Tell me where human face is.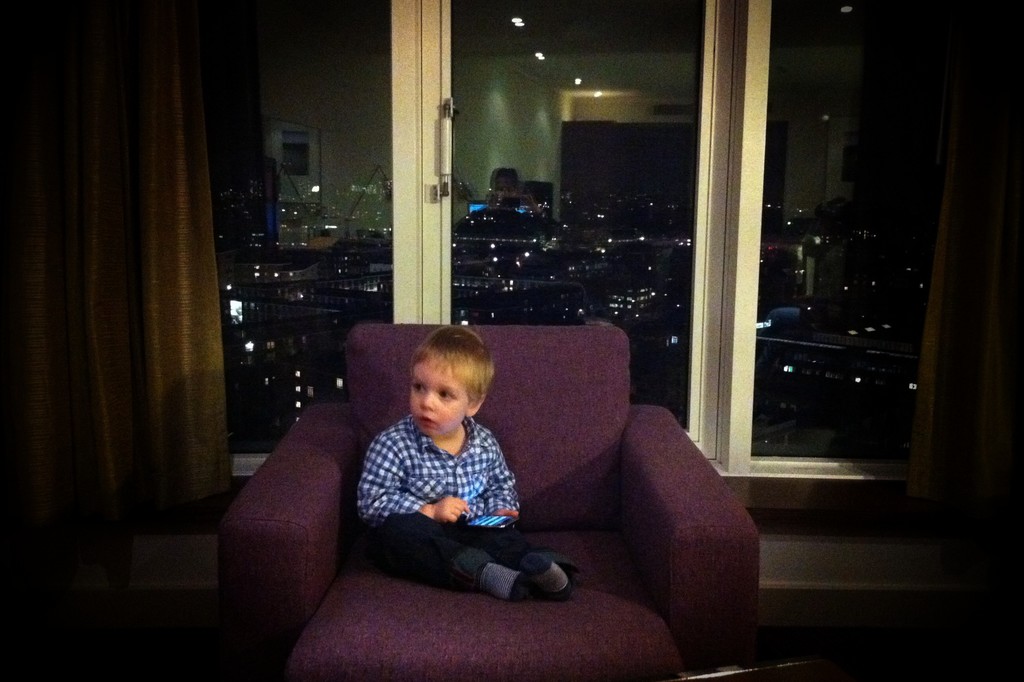
human face is at 396/349/473/427.
